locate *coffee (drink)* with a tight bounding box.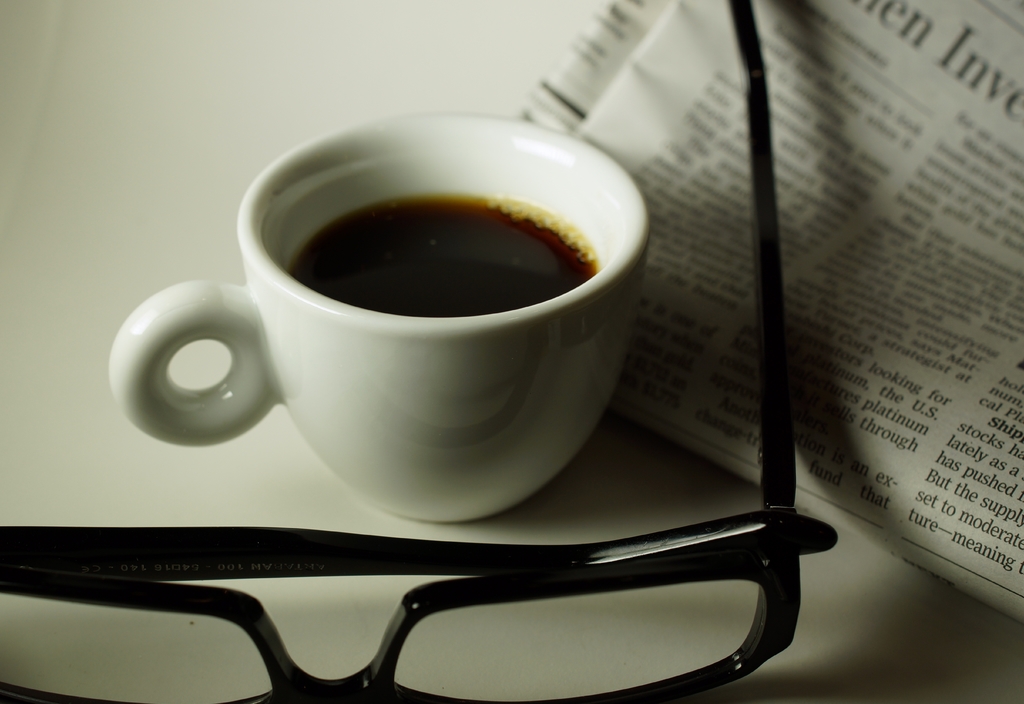
box=[288, 189, 587, 314].
